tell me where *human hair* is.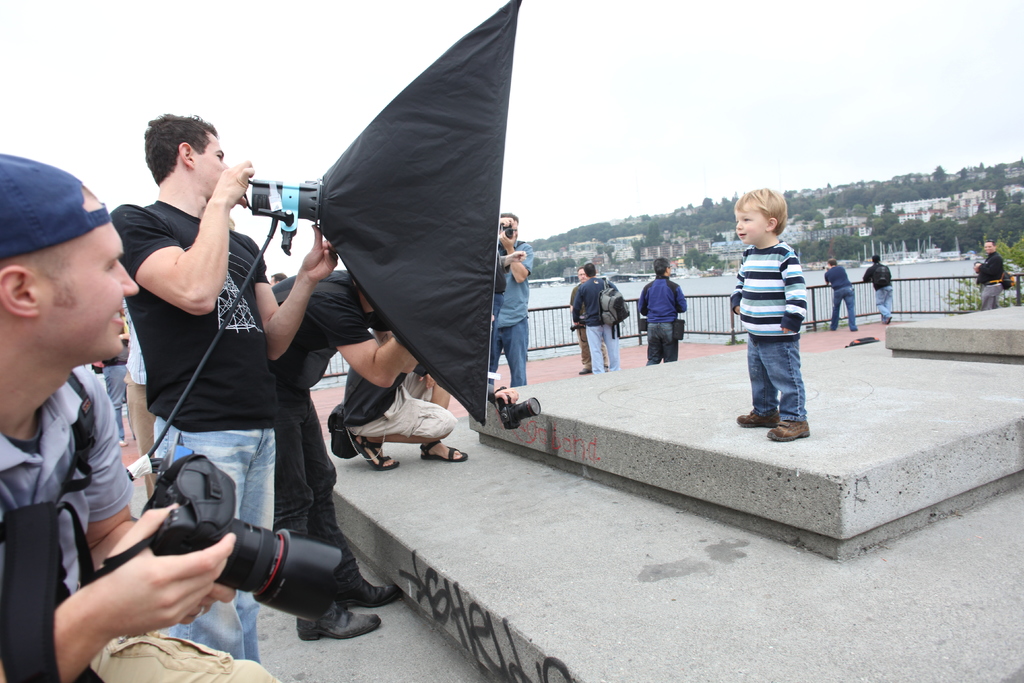
*human hair* is at <box>0,181,100,309</box>.
